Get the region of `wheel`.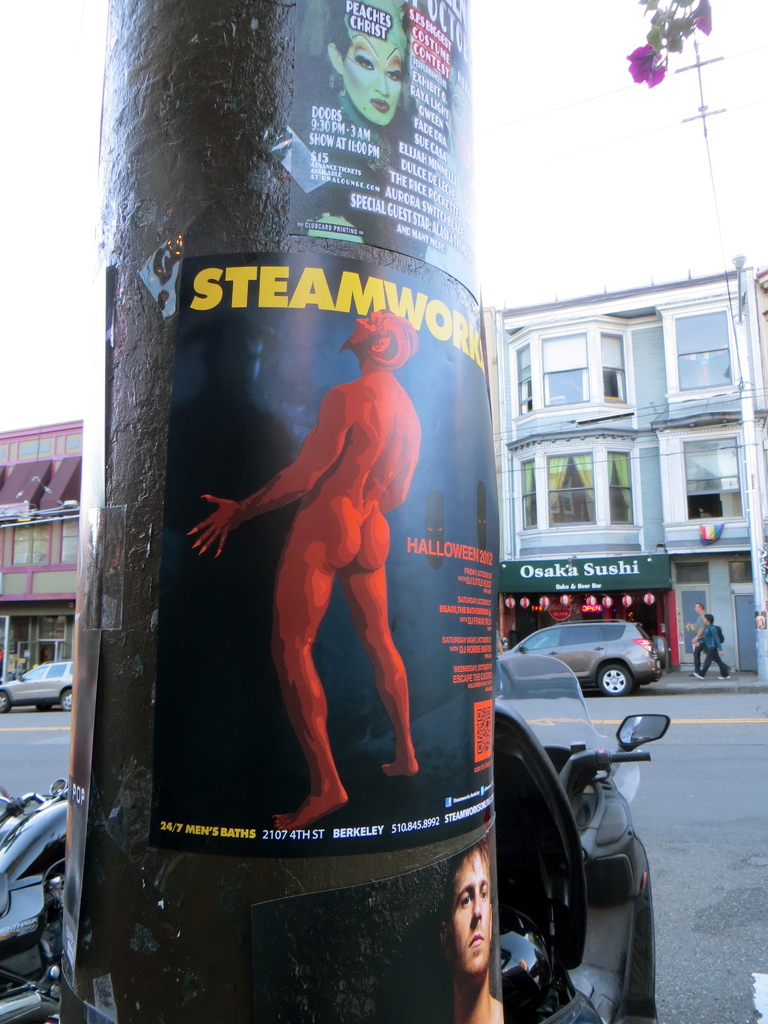
(x1=1, y1=690, x2=10, y2=711).
